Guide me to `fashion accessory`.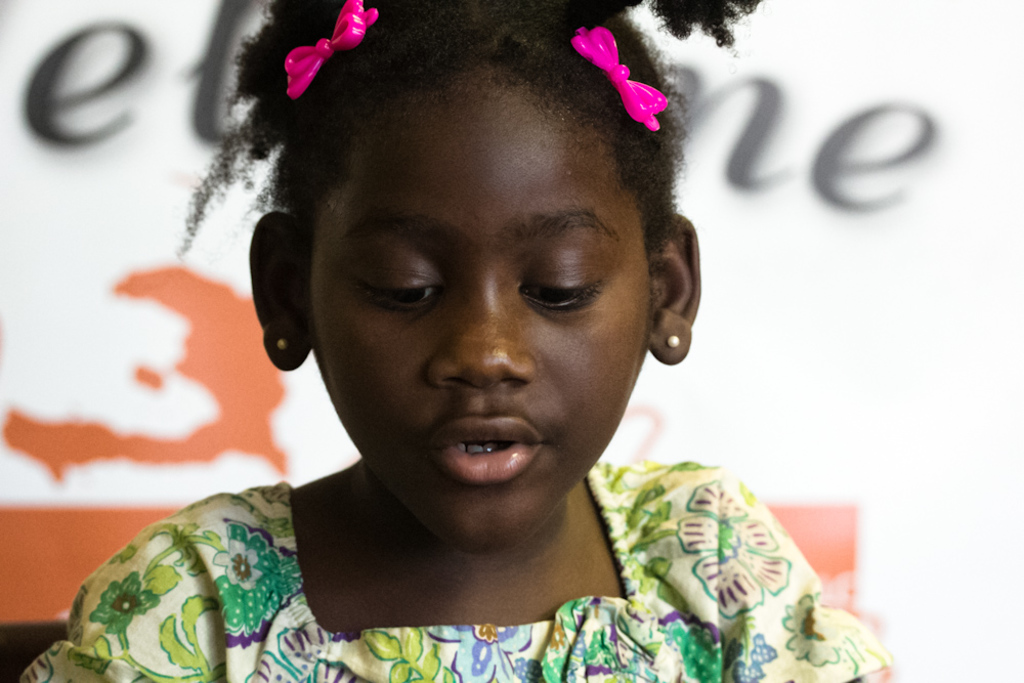
Guidance: l=568, t=26, r=667, b=132.
